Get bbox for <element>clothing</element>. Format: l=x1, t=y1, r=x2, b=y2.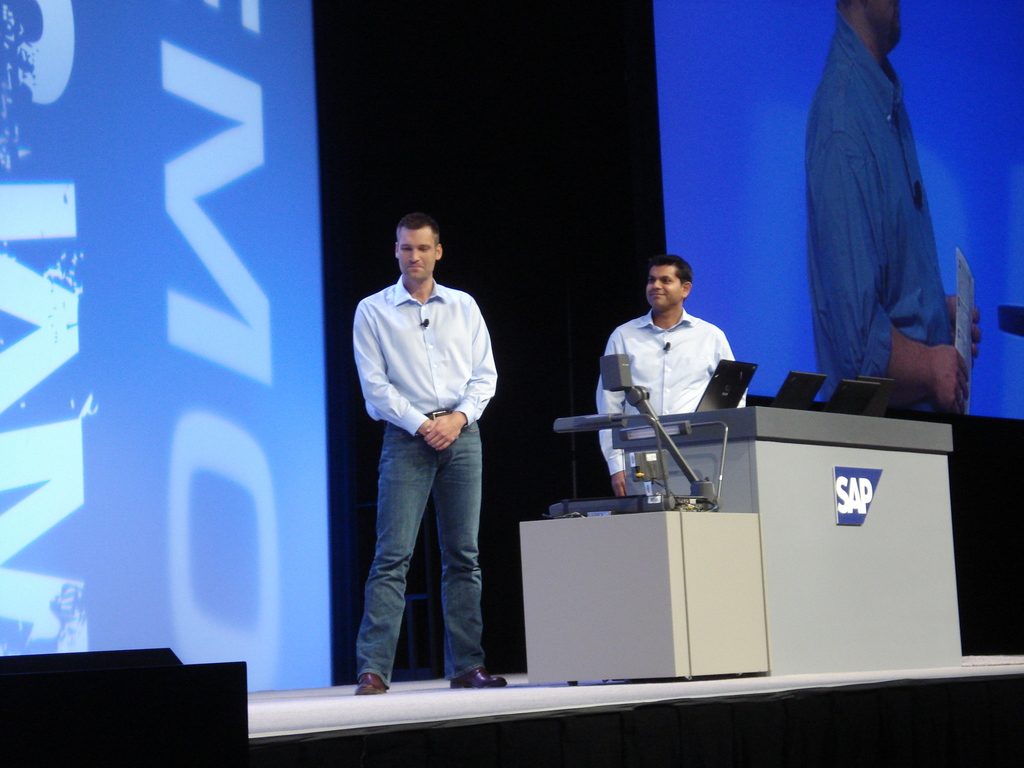
l=347, t=274, r=495, b=679.
